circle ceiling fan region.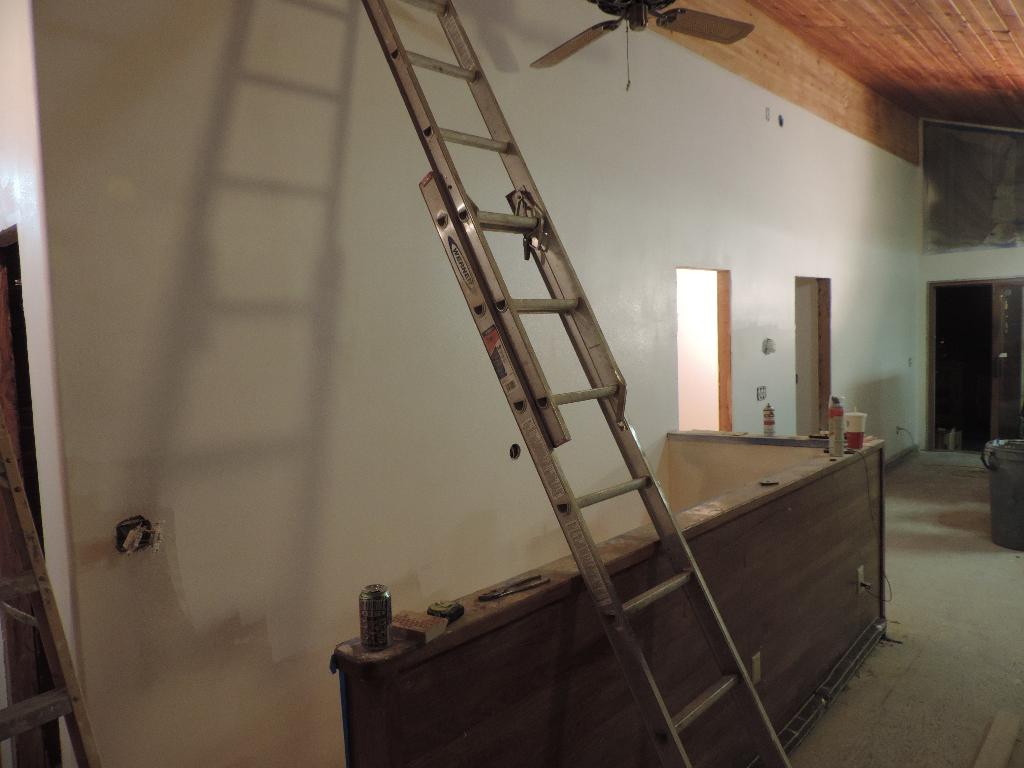
Region: rect(517, 2, 721, 88).
